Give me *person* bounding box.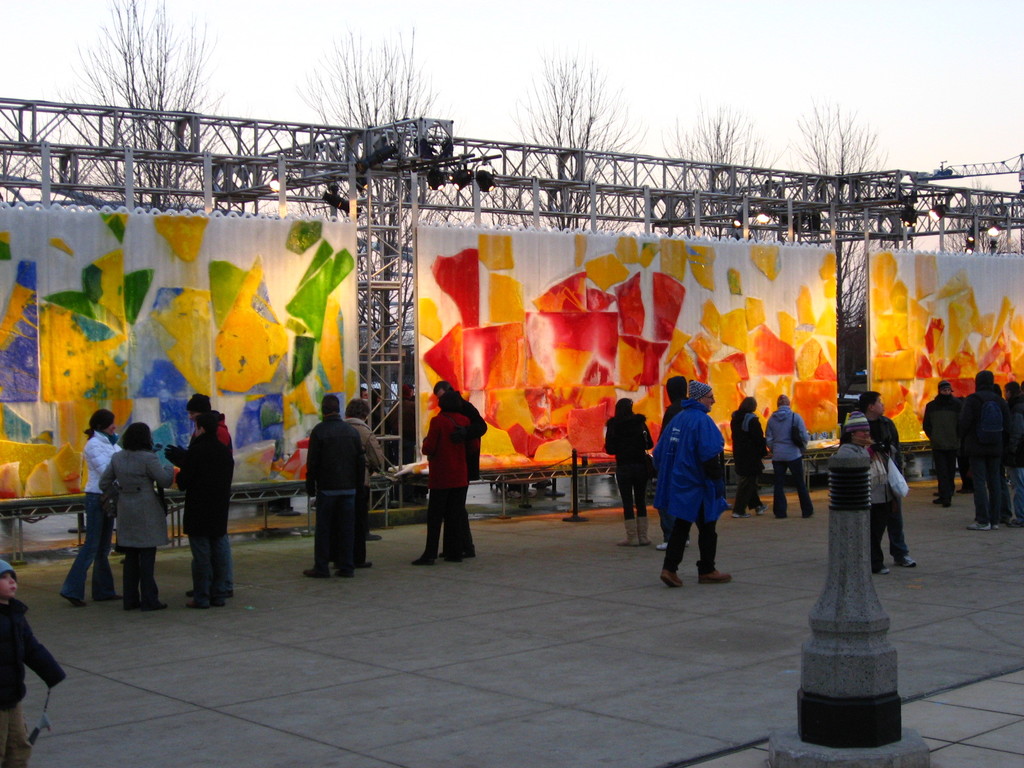
x1=963, y1=372, x2=1009, y2=532.
